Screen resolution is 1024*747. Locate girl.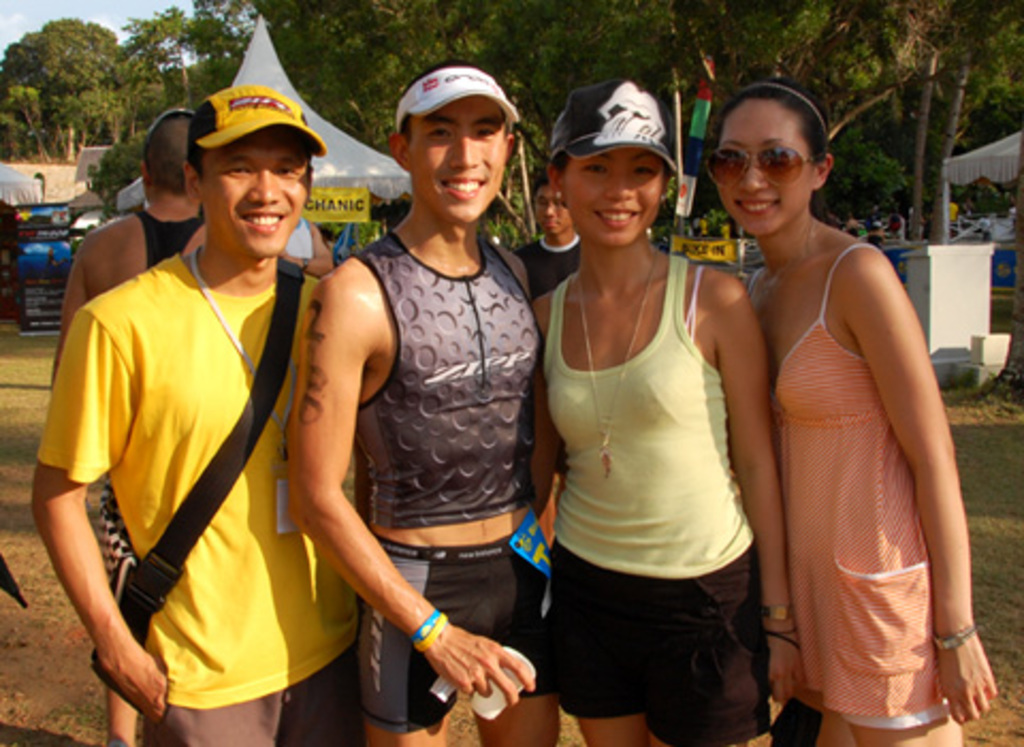
[702,79,998,745].
